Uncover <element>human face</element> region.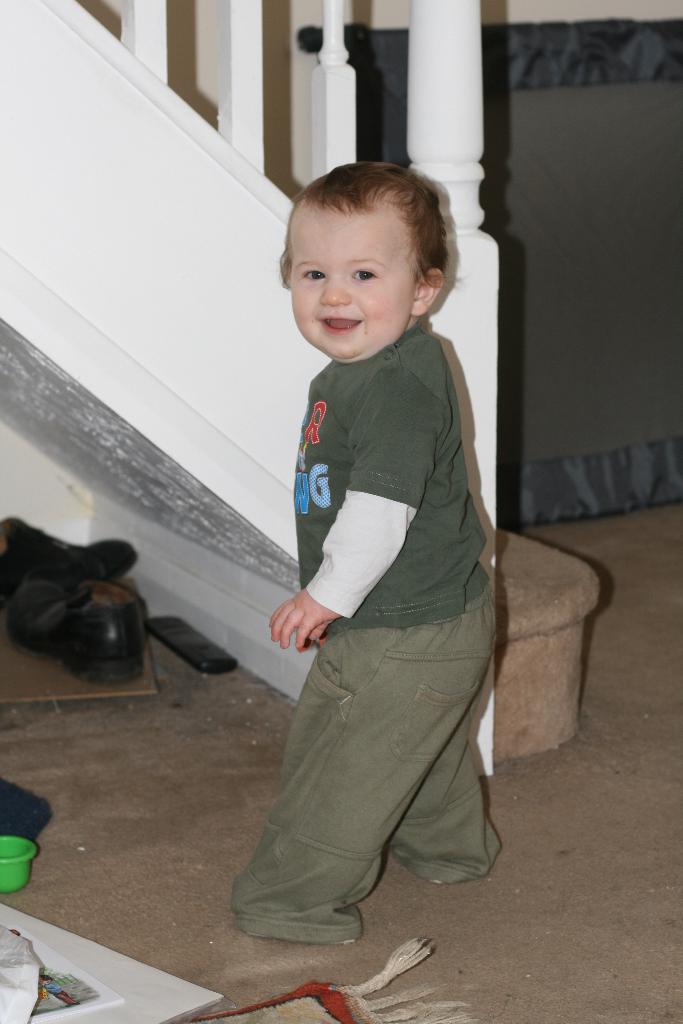
Uncovered: select_region(290, 211, 415, 364).
